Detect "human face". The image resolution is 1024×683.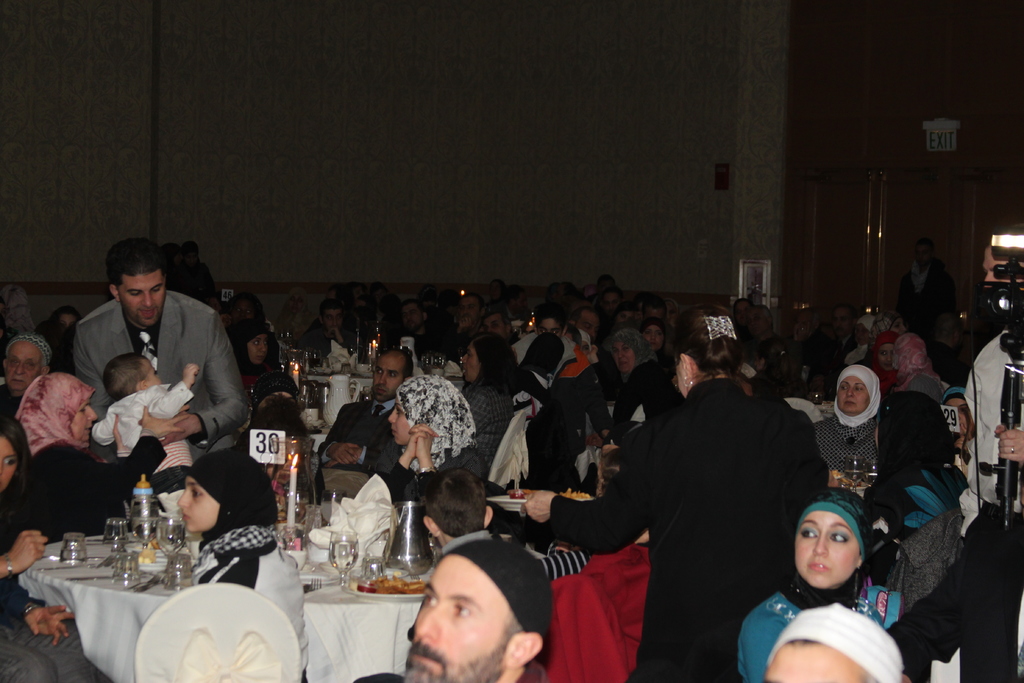
box(485, 316, 505, 336).
